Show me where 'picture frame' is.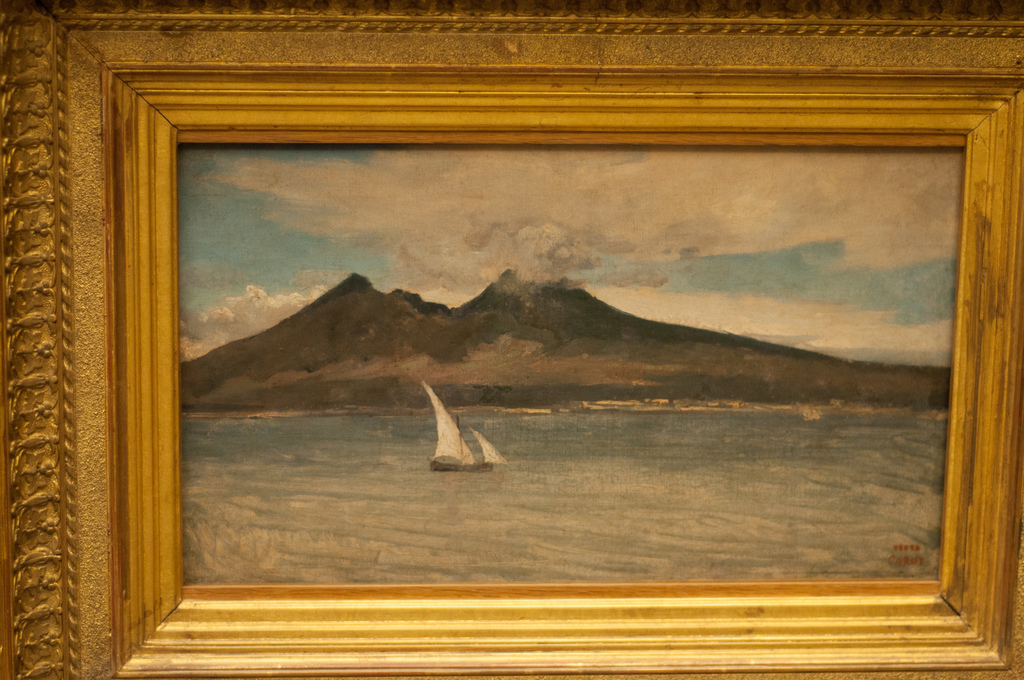
'picture frame' is at rect(0, 0, 1023, 679).
